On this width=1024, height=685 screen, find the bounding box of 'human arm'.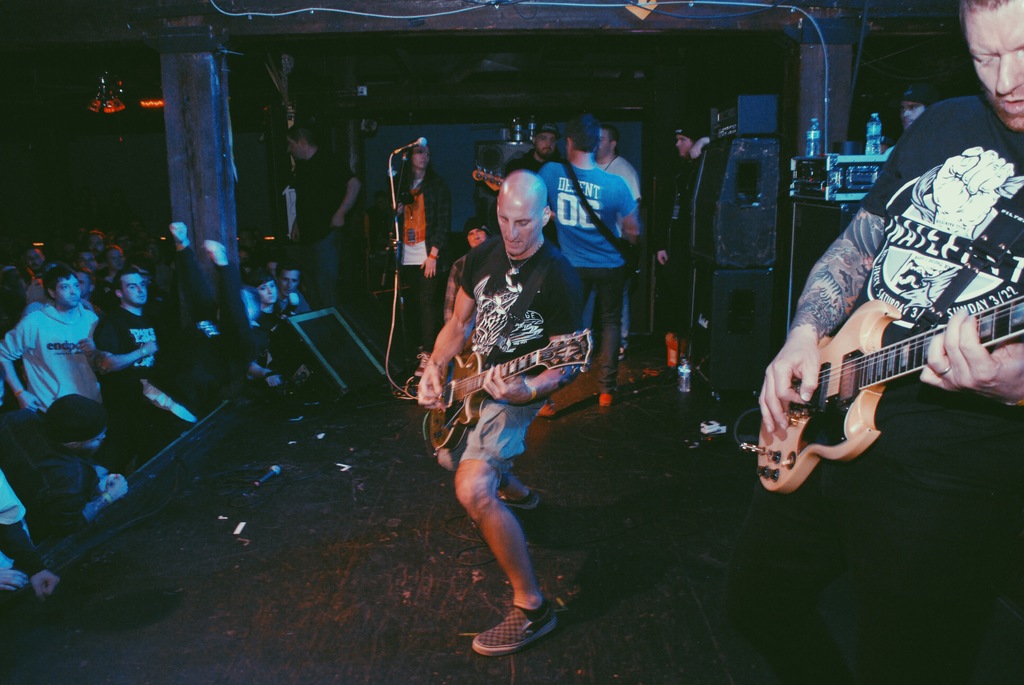
Bounding box: x1=931 y1=145 x2=1014 y2=239.
